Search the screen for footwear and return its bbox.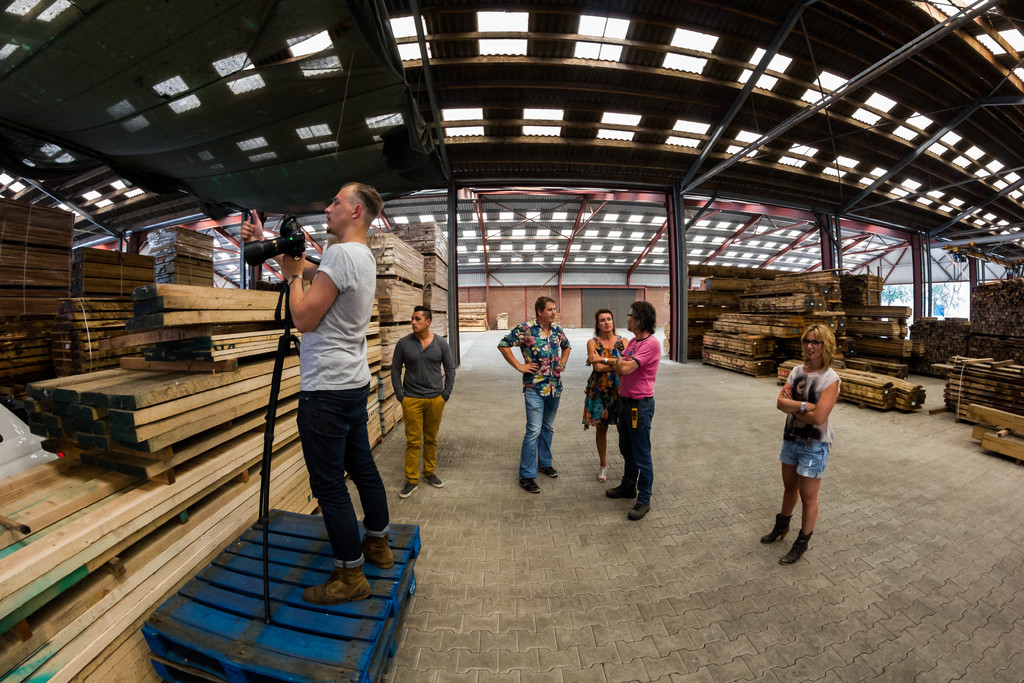
Found: (627, 496, 651, 521).
